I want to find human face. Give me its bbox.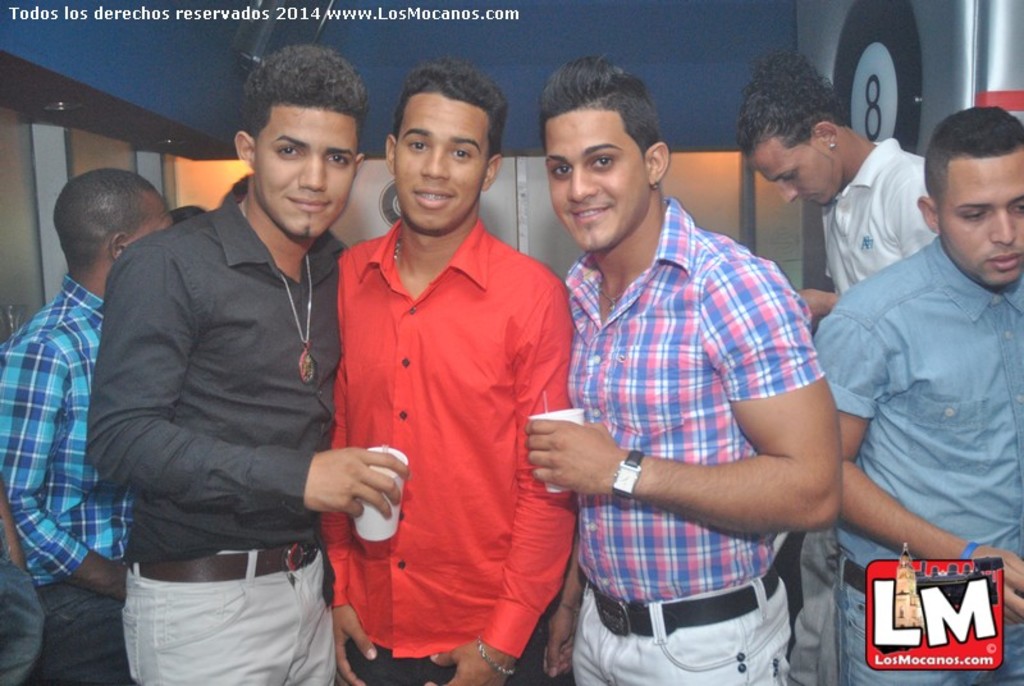
left=748, top=140, right=840, bottom=207.
